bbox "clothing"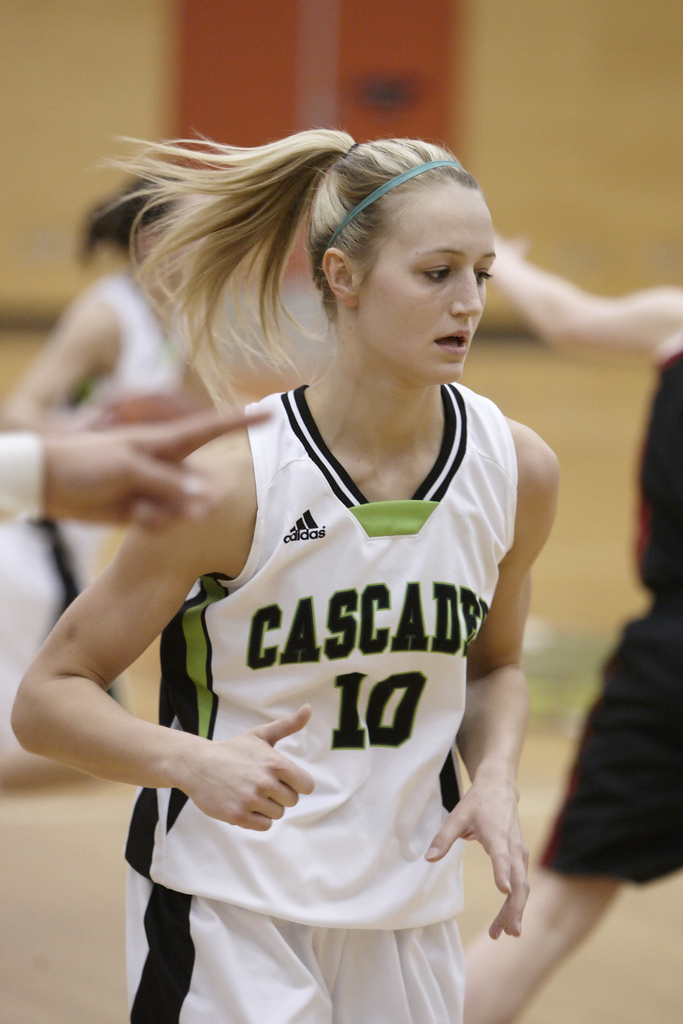
[0, 268, 204, 755]
